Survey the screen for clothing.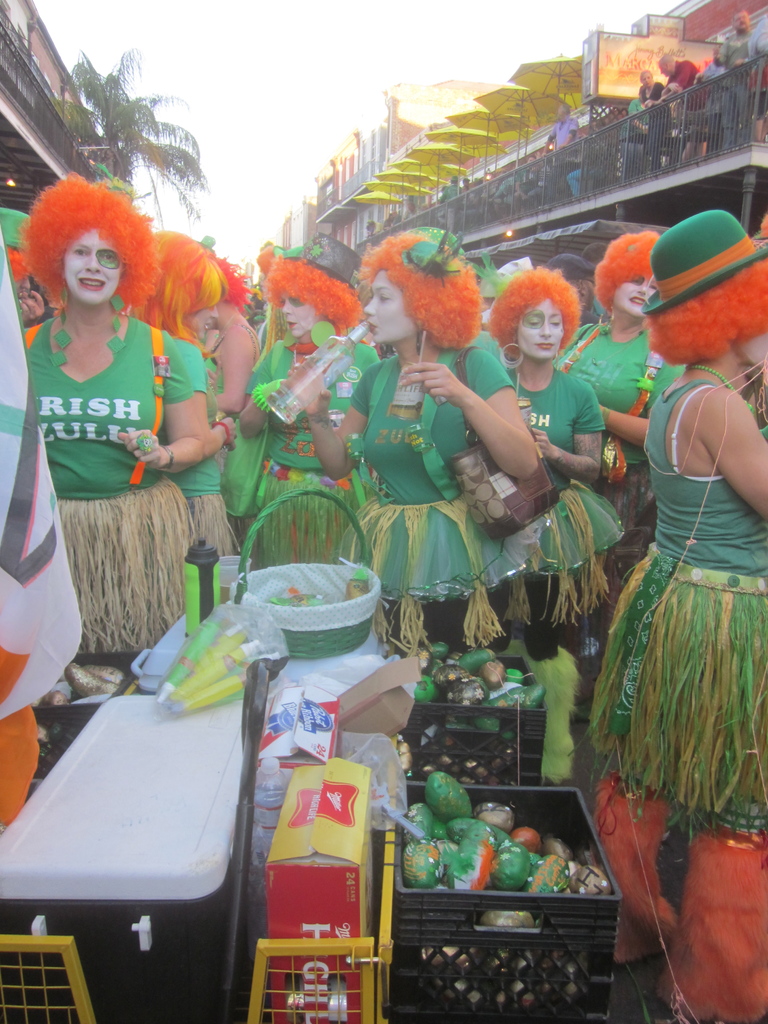
Survey found: <box>170,339,246,482</box>.
